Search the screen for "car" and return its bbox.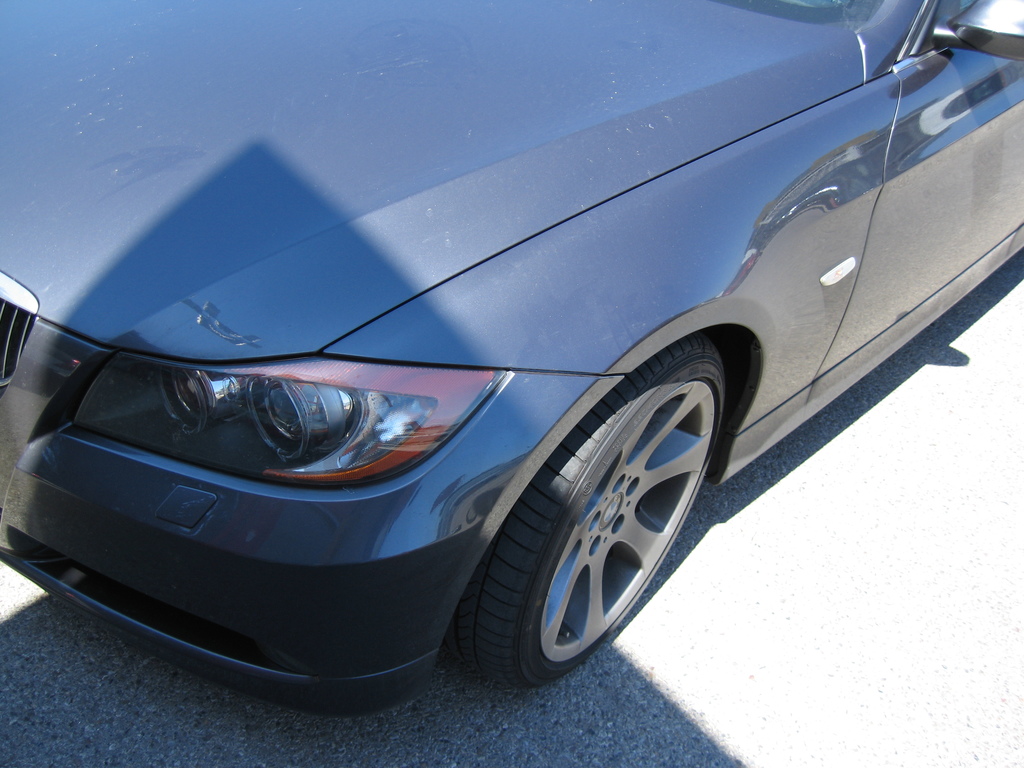
Found: 18,62,991,716.
